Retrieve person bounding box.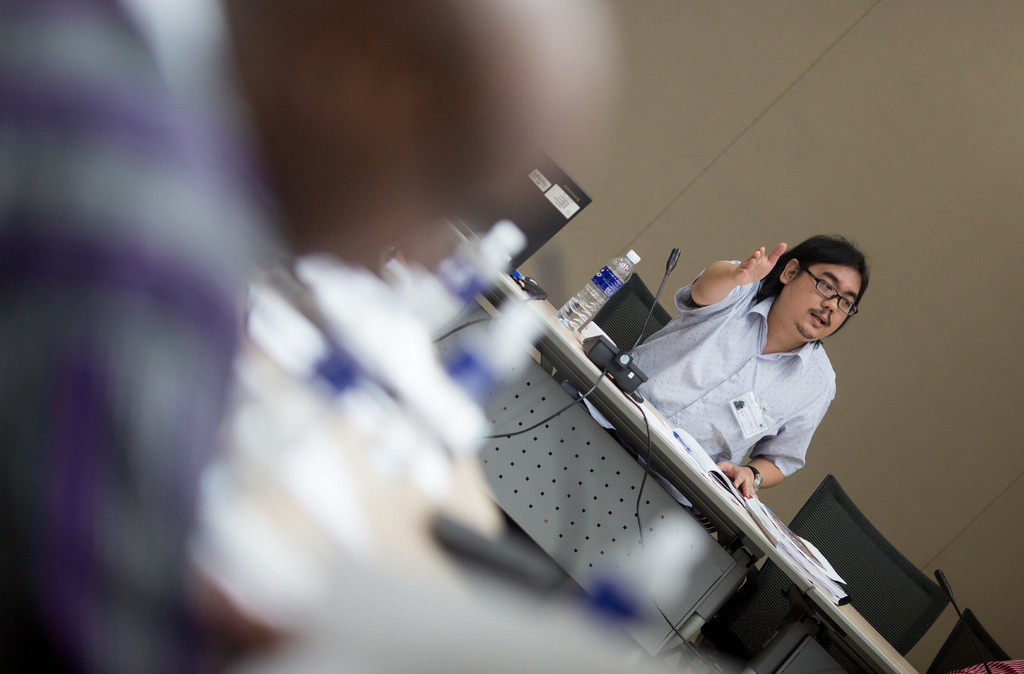
Bounding box: pyautogui.locateOnScreen(618, 234, 870, 498).
